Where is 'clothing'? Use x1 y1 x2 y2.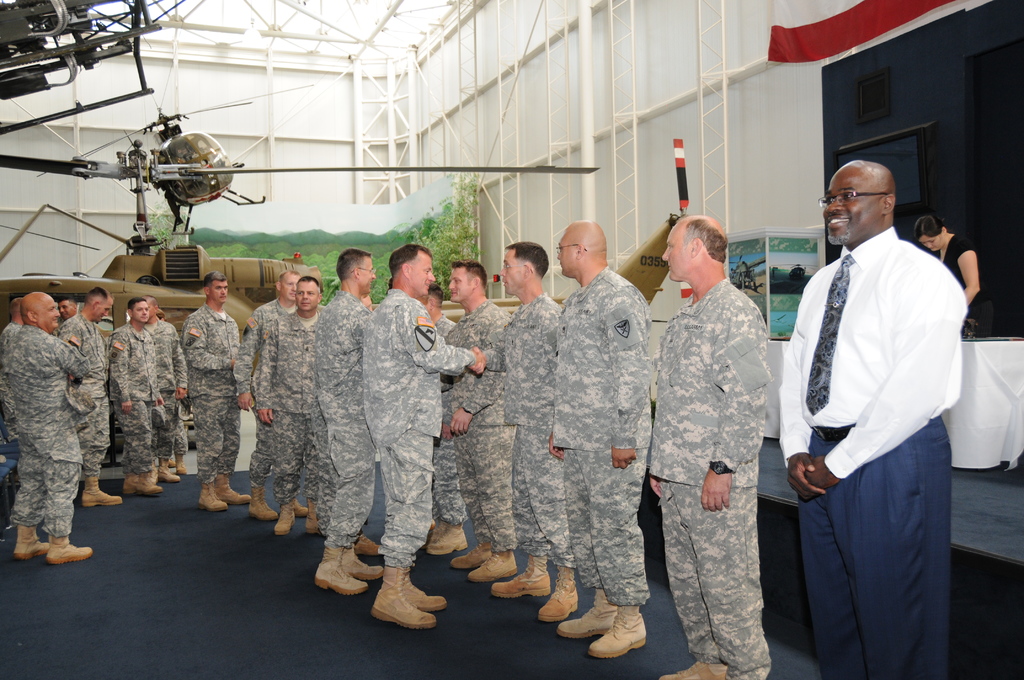
110 318 159 471.
